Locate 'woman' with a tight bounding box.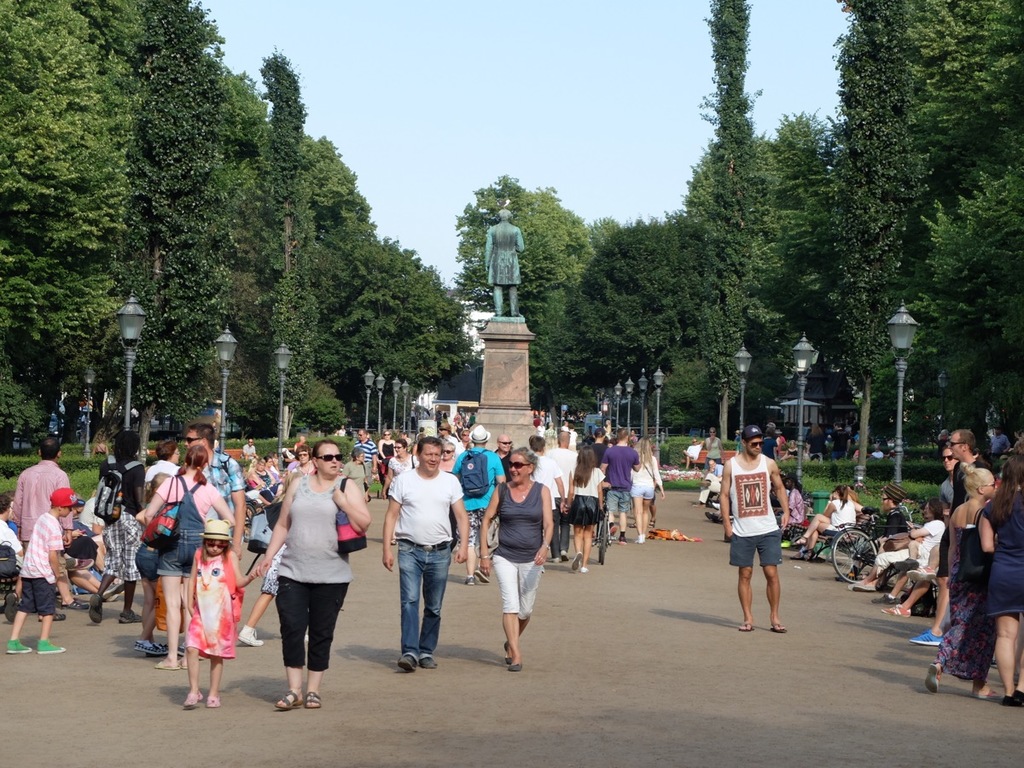
BBox(567, 446, 605, 574).
